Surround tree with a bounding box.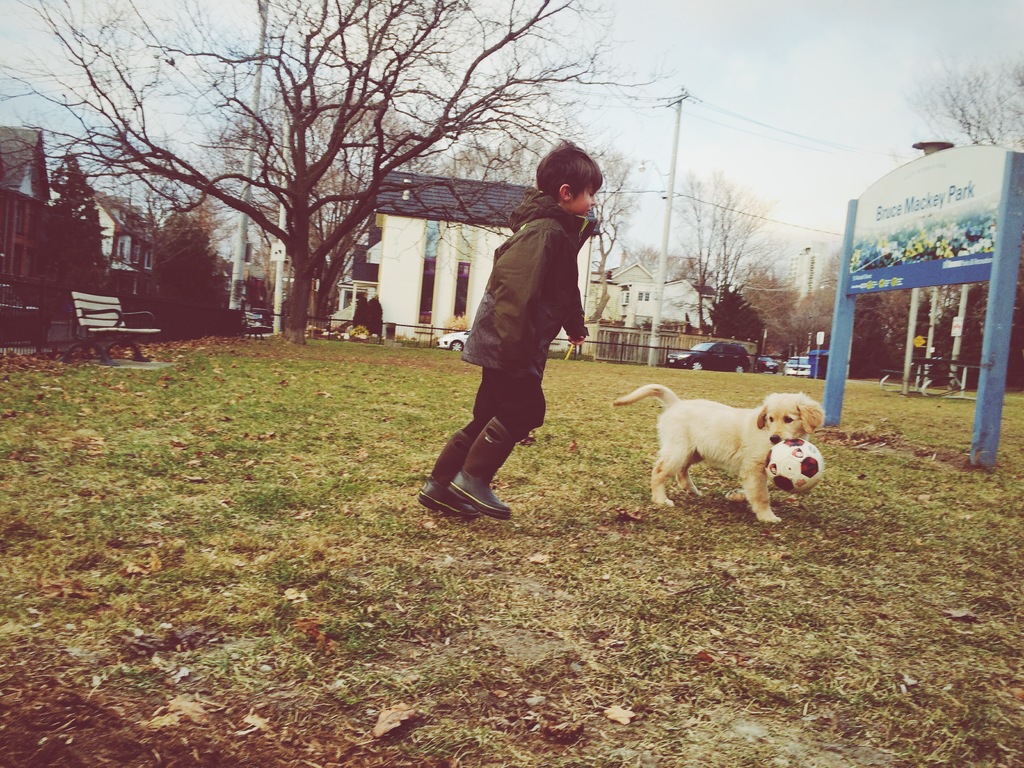
732,260,805,336.
